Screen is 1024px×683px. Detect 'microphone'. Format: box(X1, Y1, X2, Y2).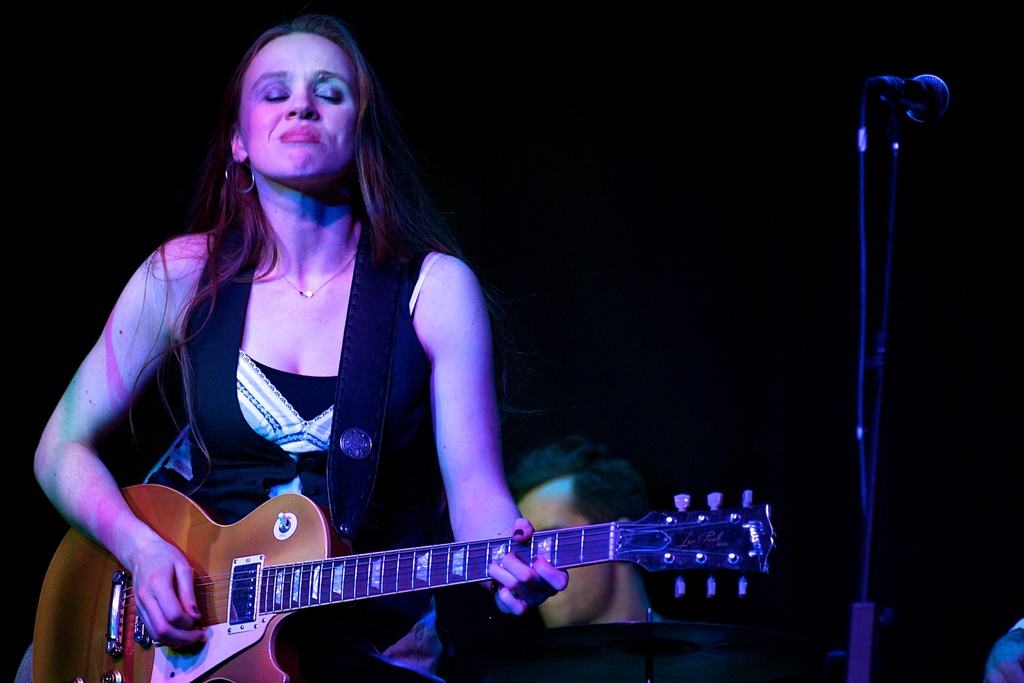
box(846, 62, 967, 174).
